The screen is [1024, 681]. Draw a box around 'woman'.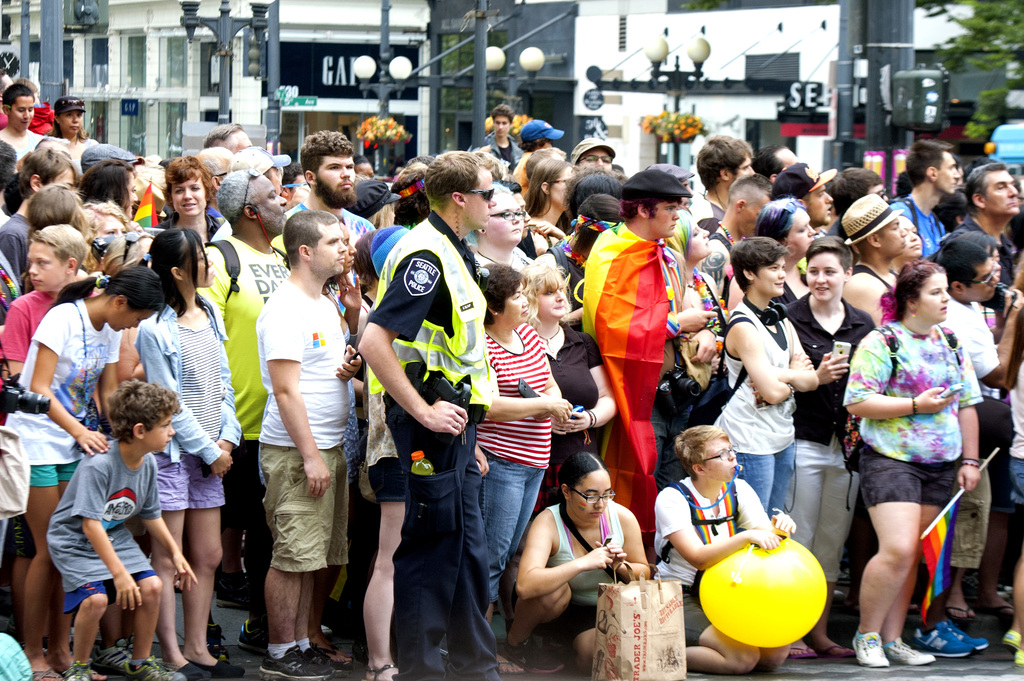
[left=155, top=141, right=218, bottom=258].
